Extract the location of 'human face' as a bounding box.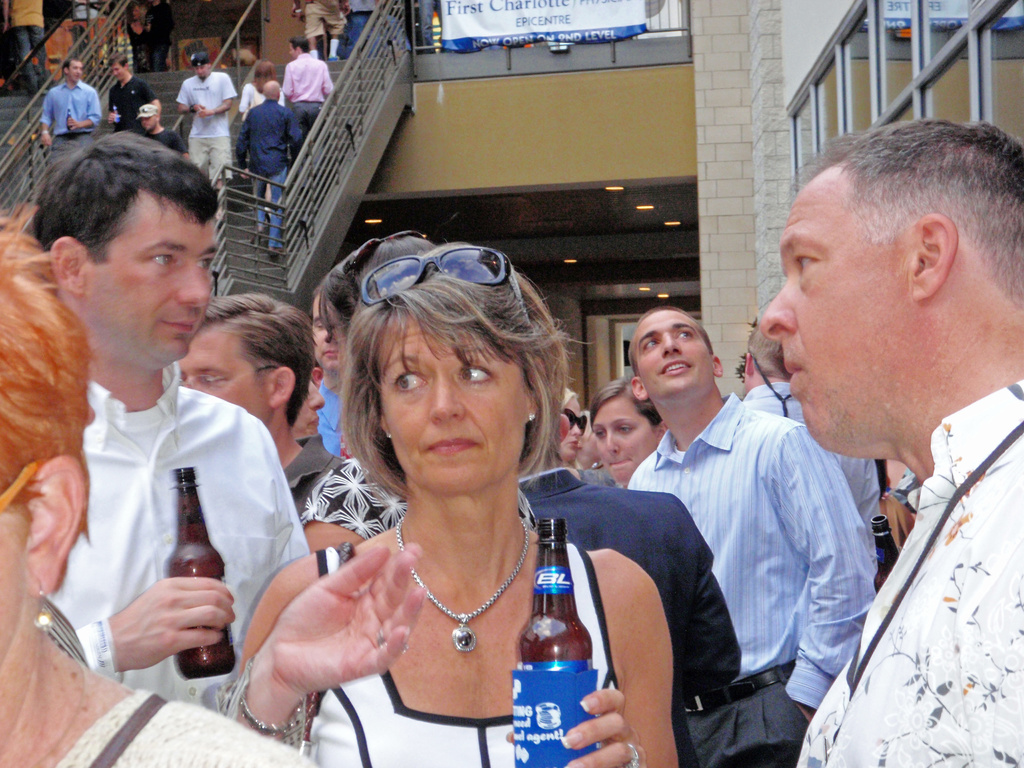
[556, 397, 583, 460].
